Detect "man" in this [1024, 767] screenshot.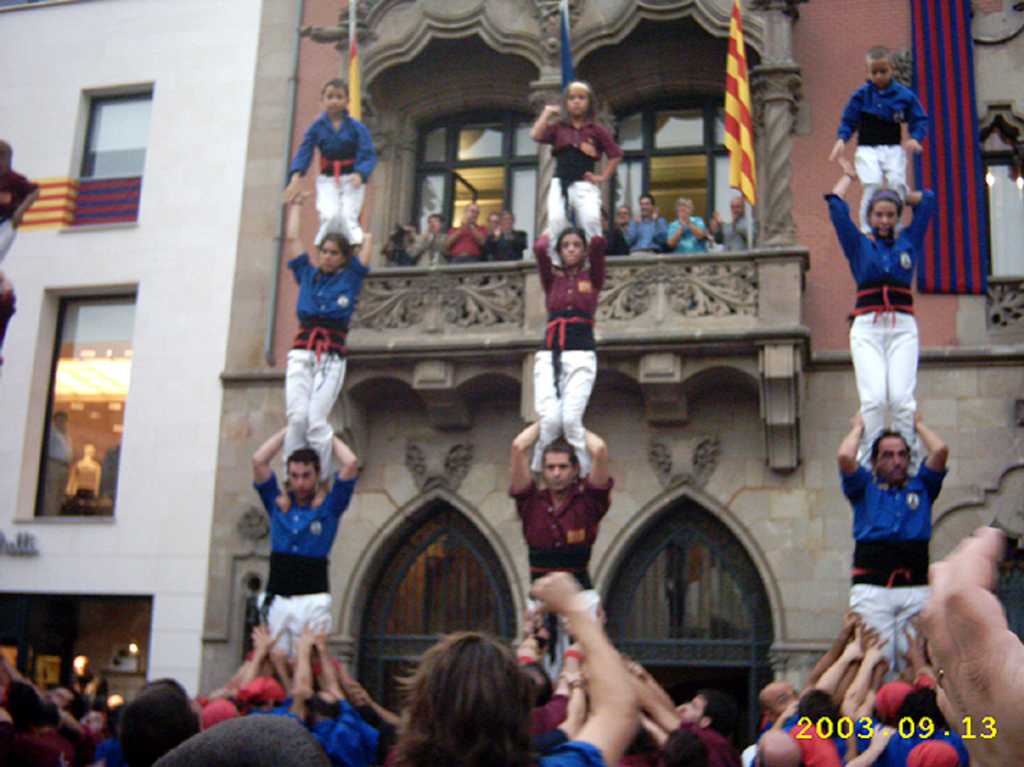
Detection: 0 670 85 766.
